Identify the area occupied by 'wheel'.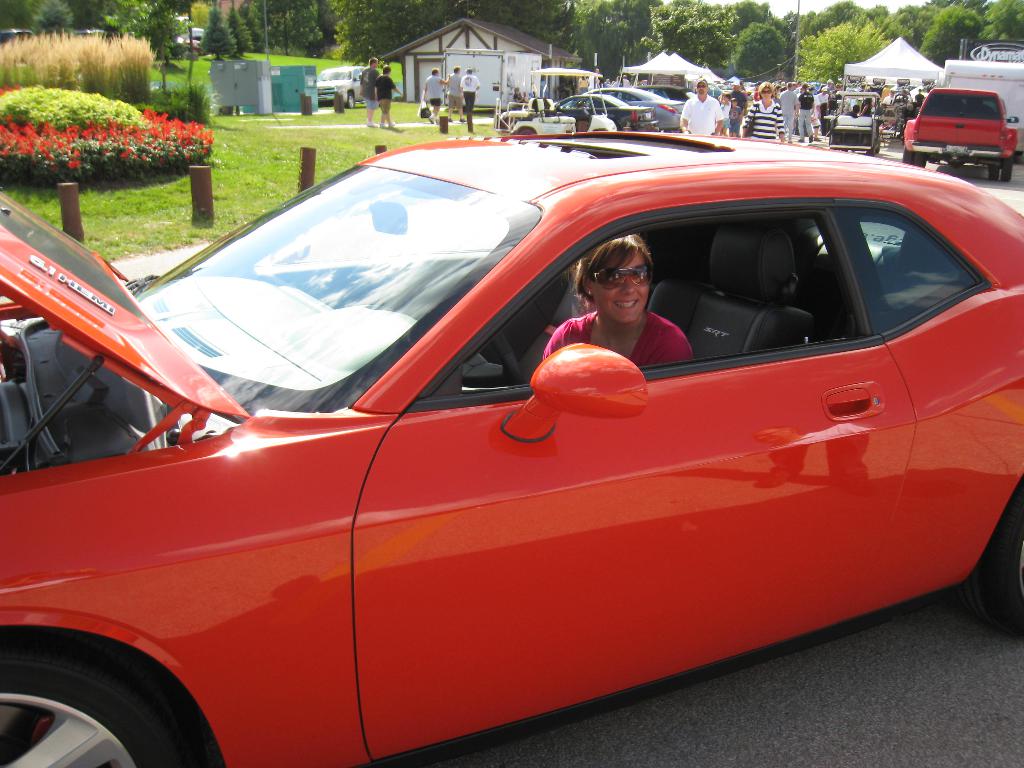
Area: Rect(867, 141, 876, 156).
